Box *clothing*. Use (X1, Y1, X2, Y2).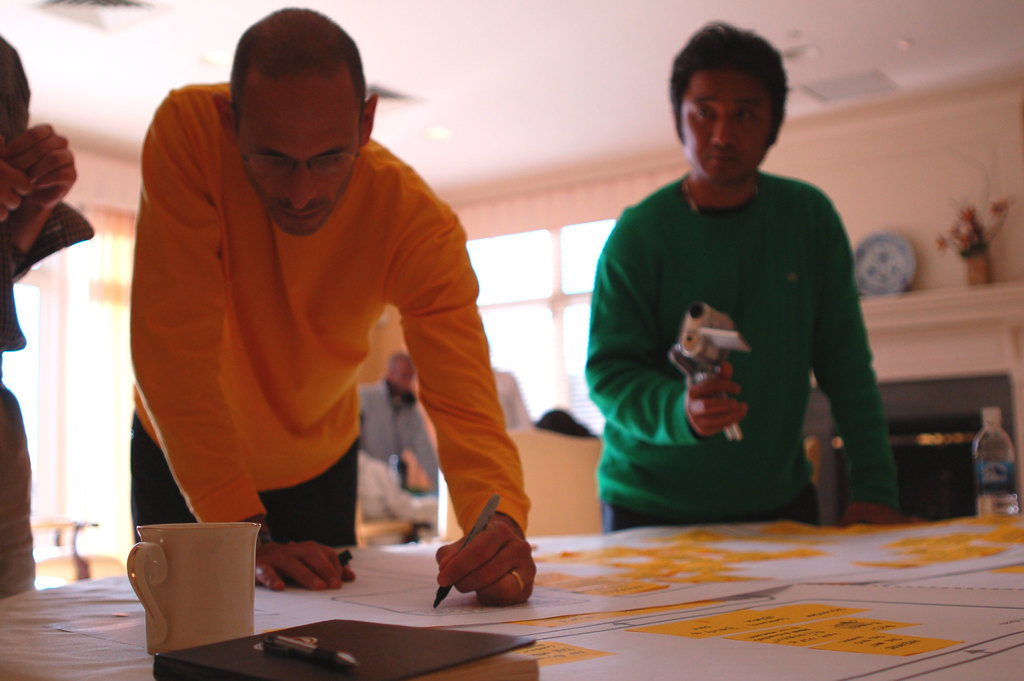
(579, 168, 914, 530).
